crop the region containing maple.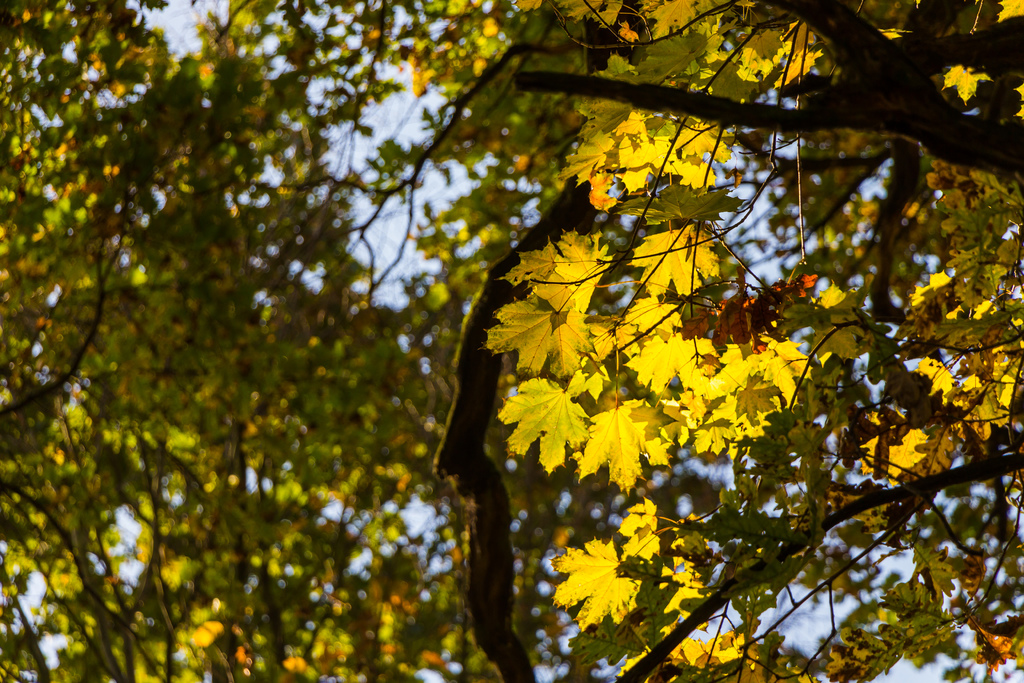
Crop region: {"left": 478, "top": 282, "right": 602, "bottom": 382}.
